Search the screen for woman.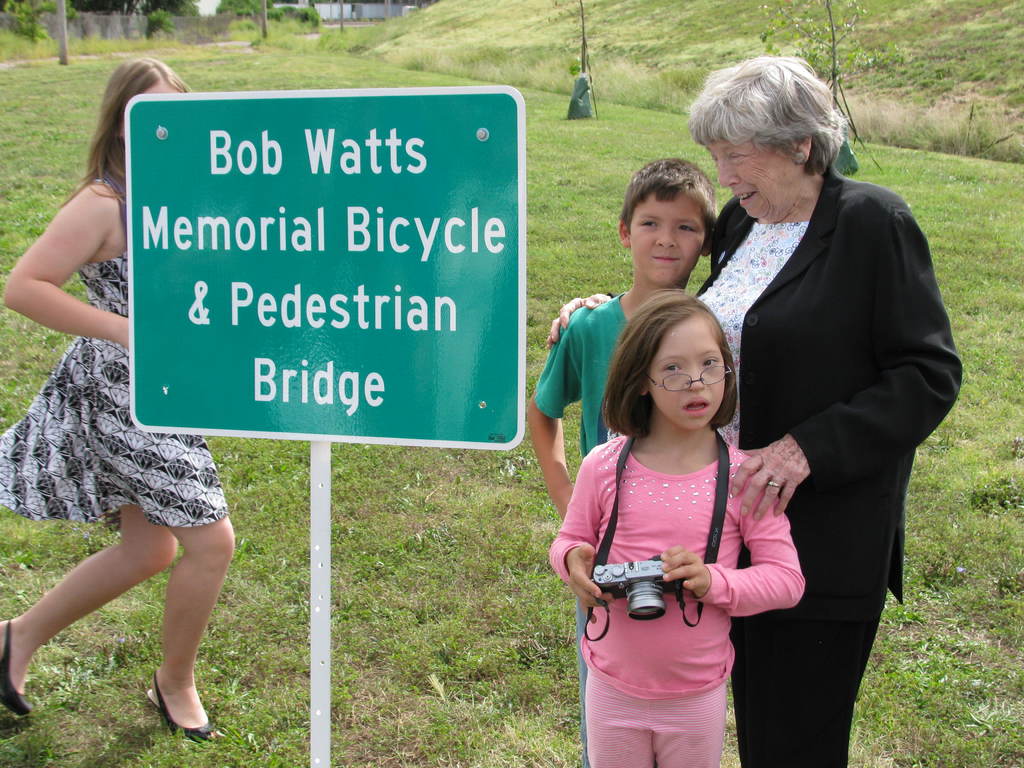
Found at BBox(547, 51, 963, 767).
